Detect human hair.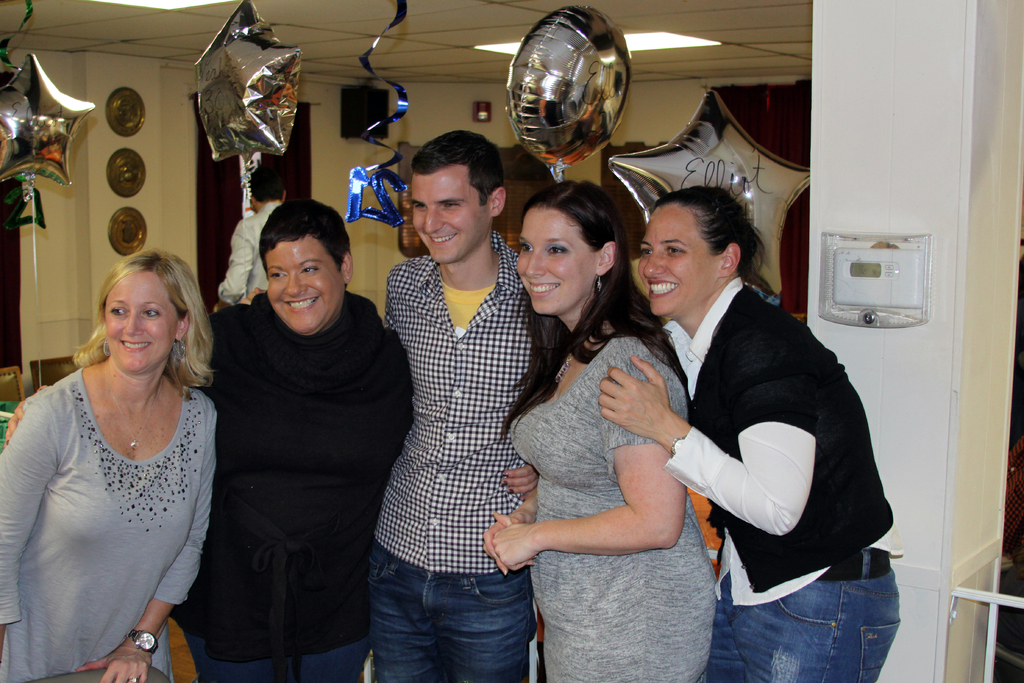
Detected at bbox=[652, 182, 767, 287].
